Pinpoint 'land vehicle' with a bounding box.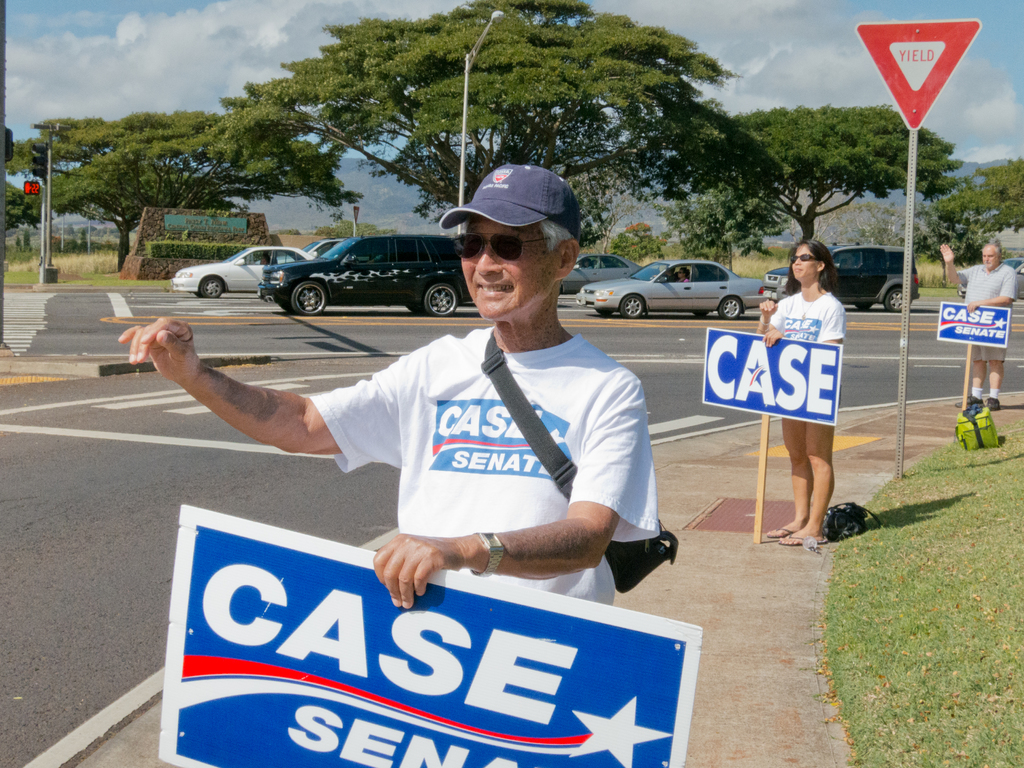
<region>957, 261, 1023, 296</region>.
